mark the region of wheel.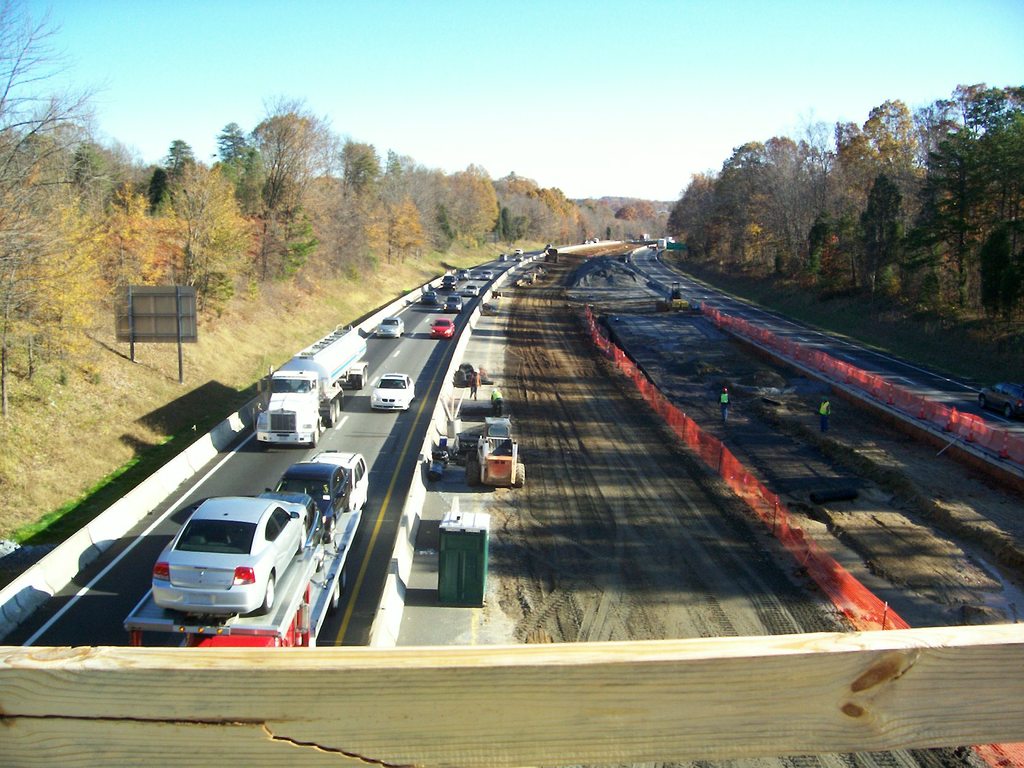
Region: {"x1": 309, "y1": 425, "x2": 318, "y2": 447}.
